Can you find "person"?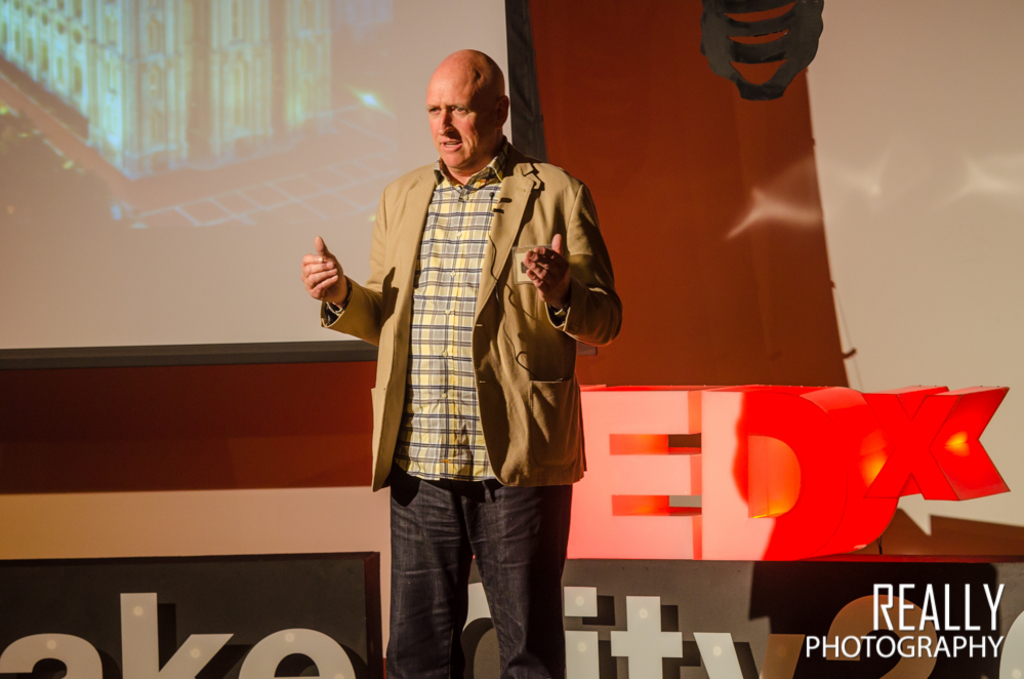
Yes, bounding box: box(346, 47, 631, 668).
